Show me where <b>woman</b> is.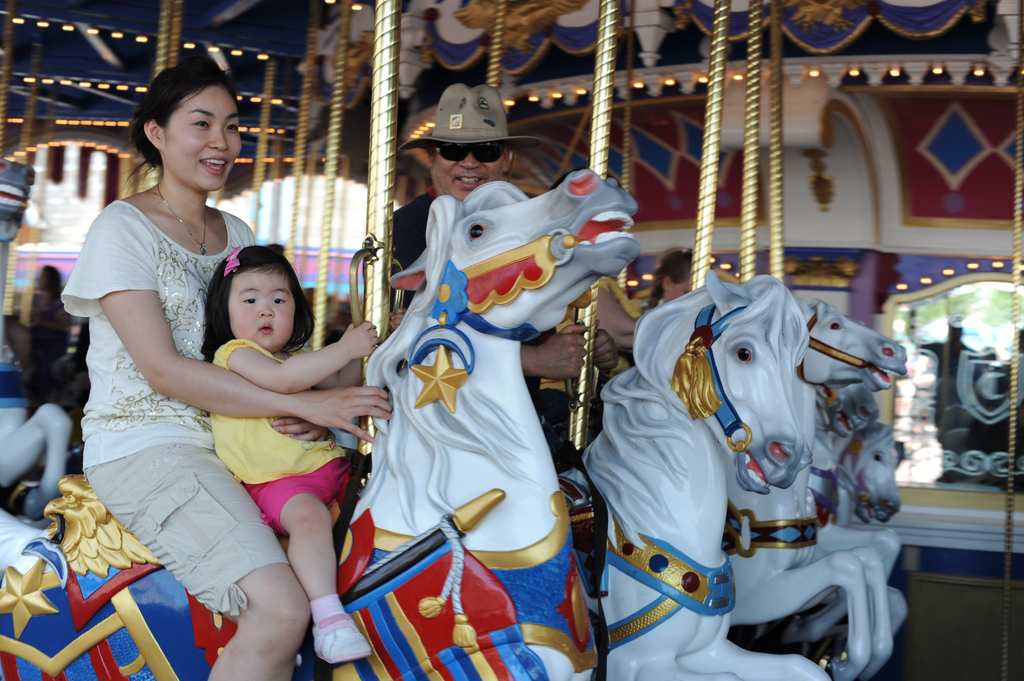
<b>woman</b> is at 63:60:391:680.
